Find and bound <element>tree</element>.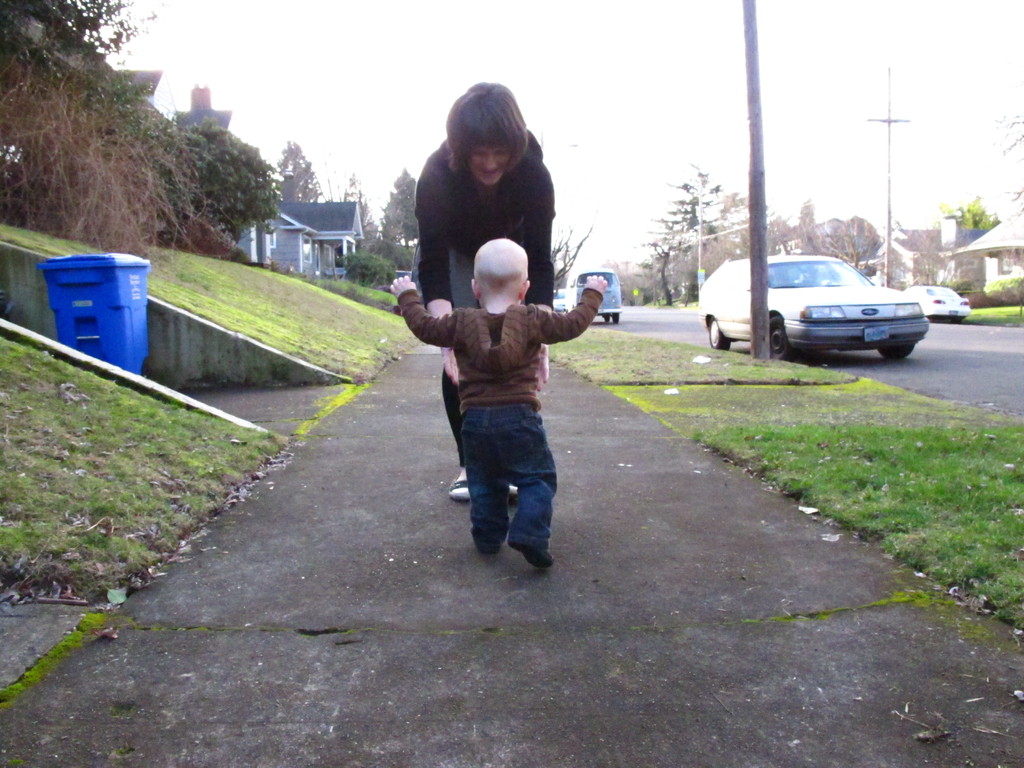
Bound: [left=988, top=114, right=1023, bottom=217].
